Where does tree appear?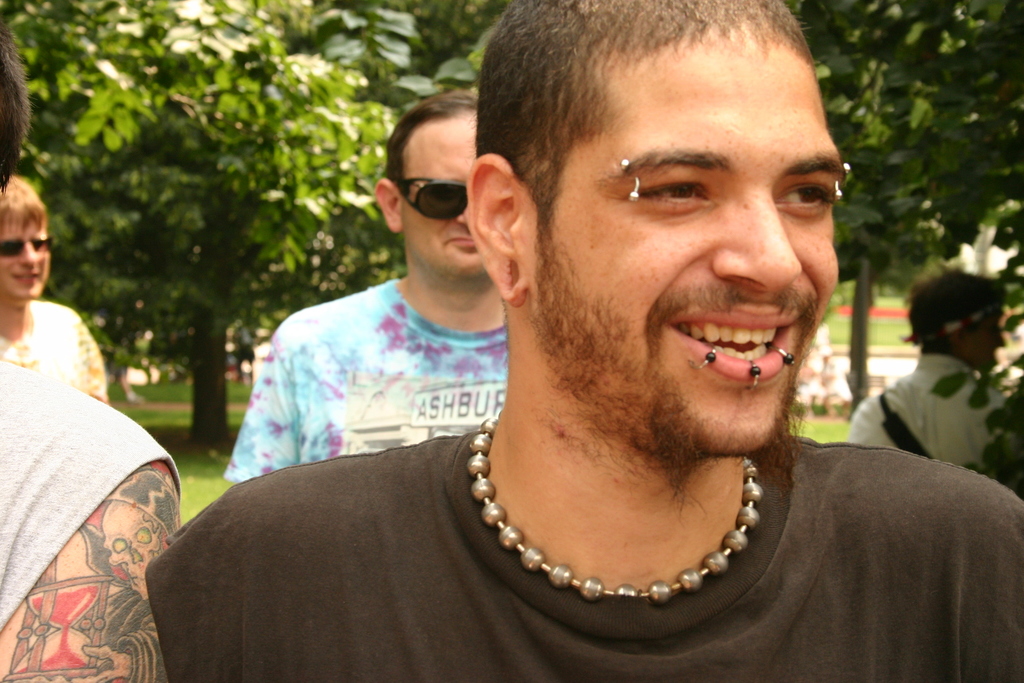
Appears at 780:0:1023:413.
